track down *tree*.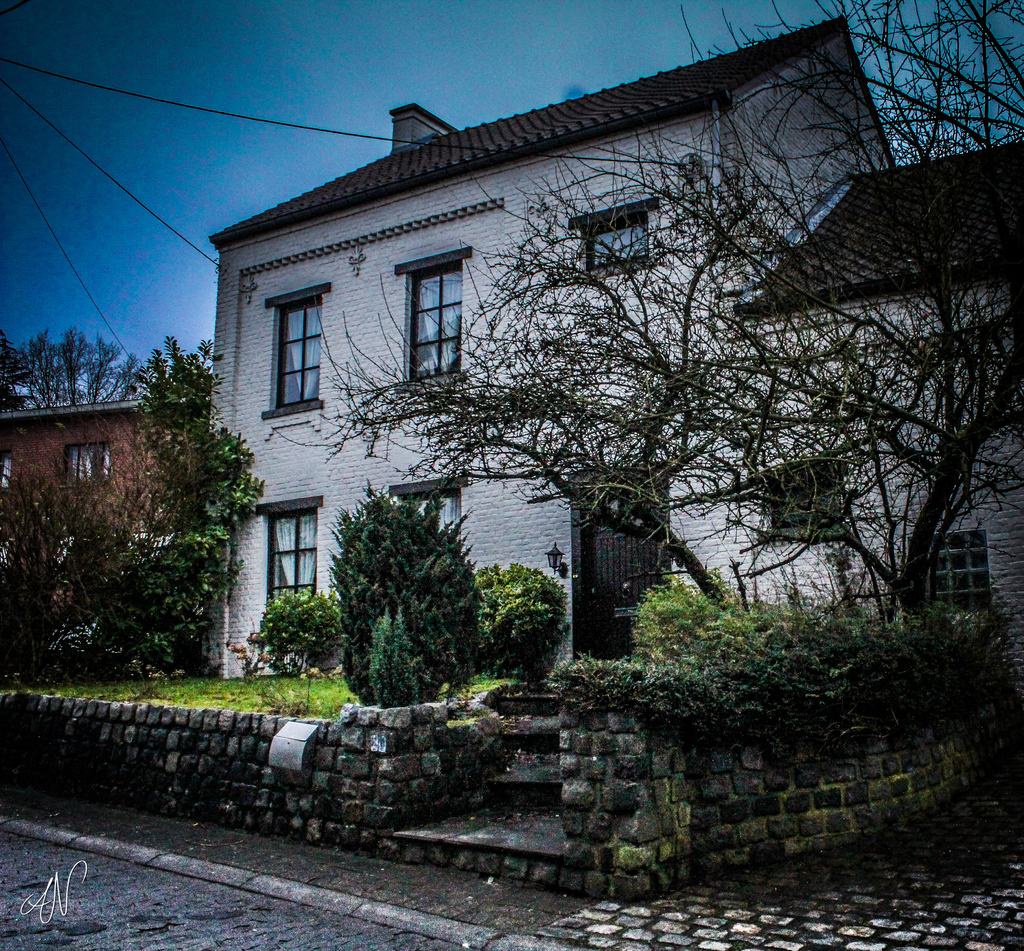
Tracked to [456, 0, 1023, 621].
